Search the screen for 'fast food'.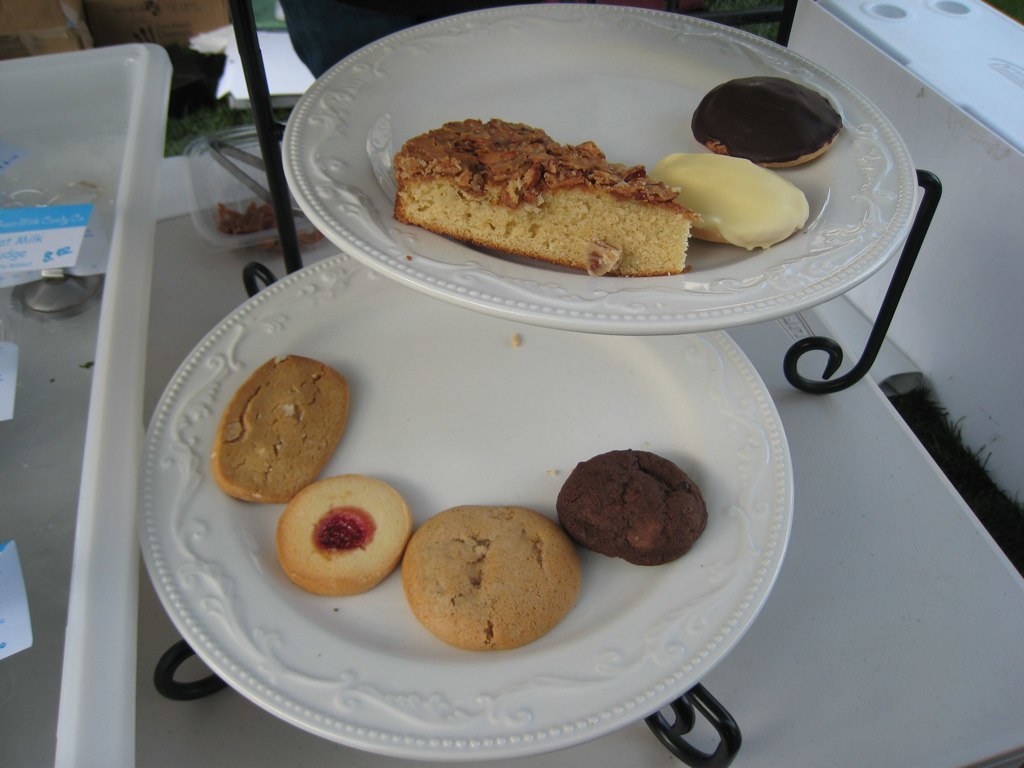
Found at locate(657, 150, 816, 255).
